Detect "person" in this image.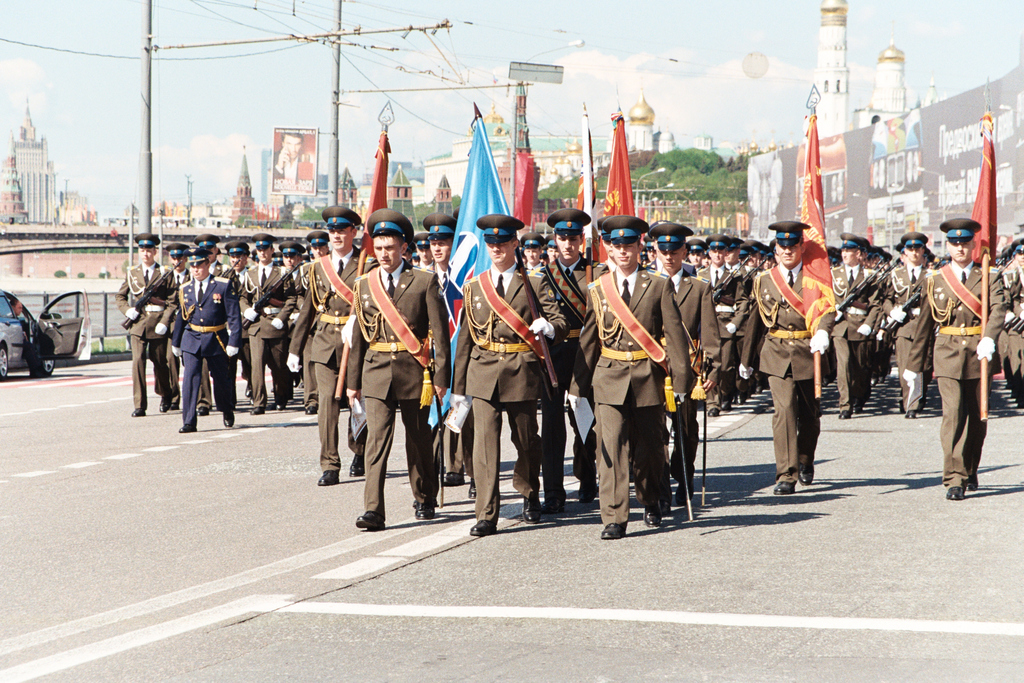
Detection: 116:227:189:409.
